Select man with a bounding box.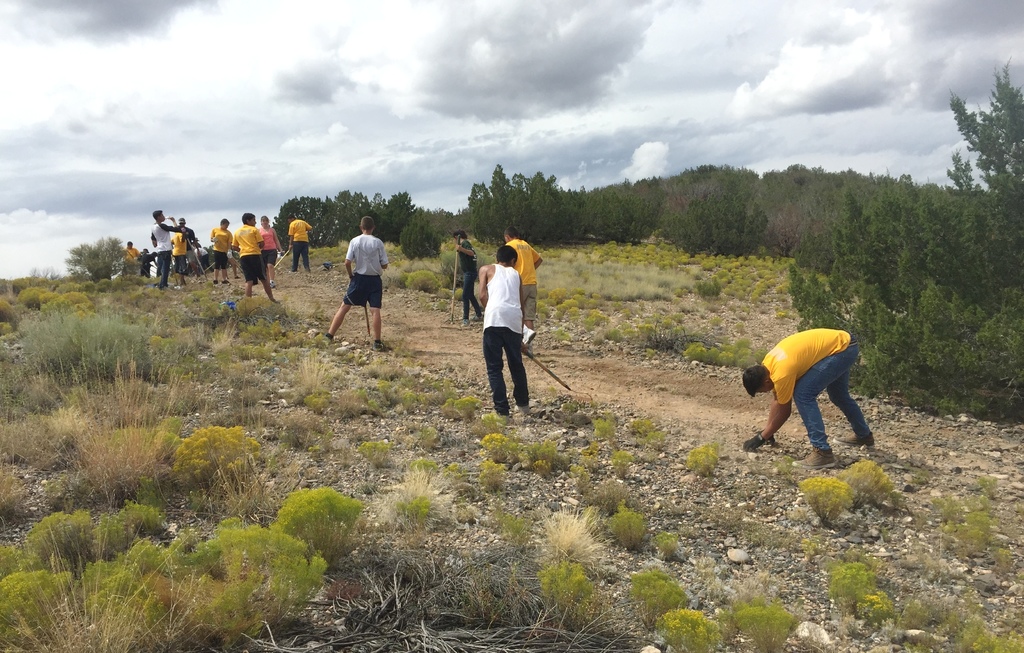
x1=207 y1=216 x2=234 y2=280.
